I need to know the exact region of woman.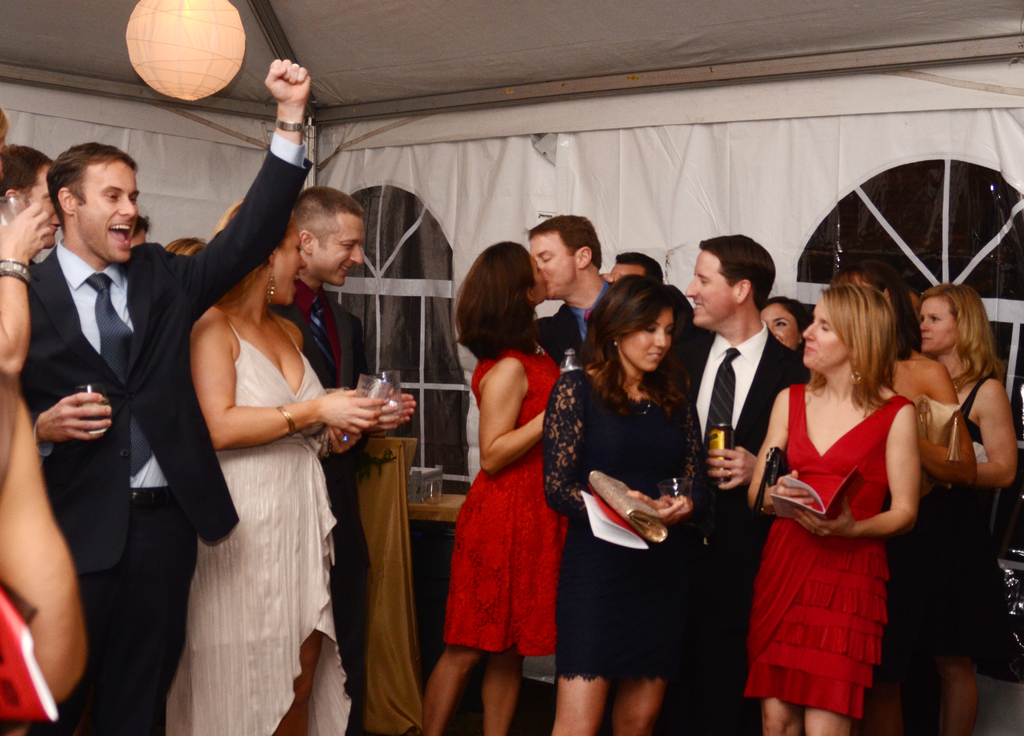
Region: 165, 199, 390, 735.
